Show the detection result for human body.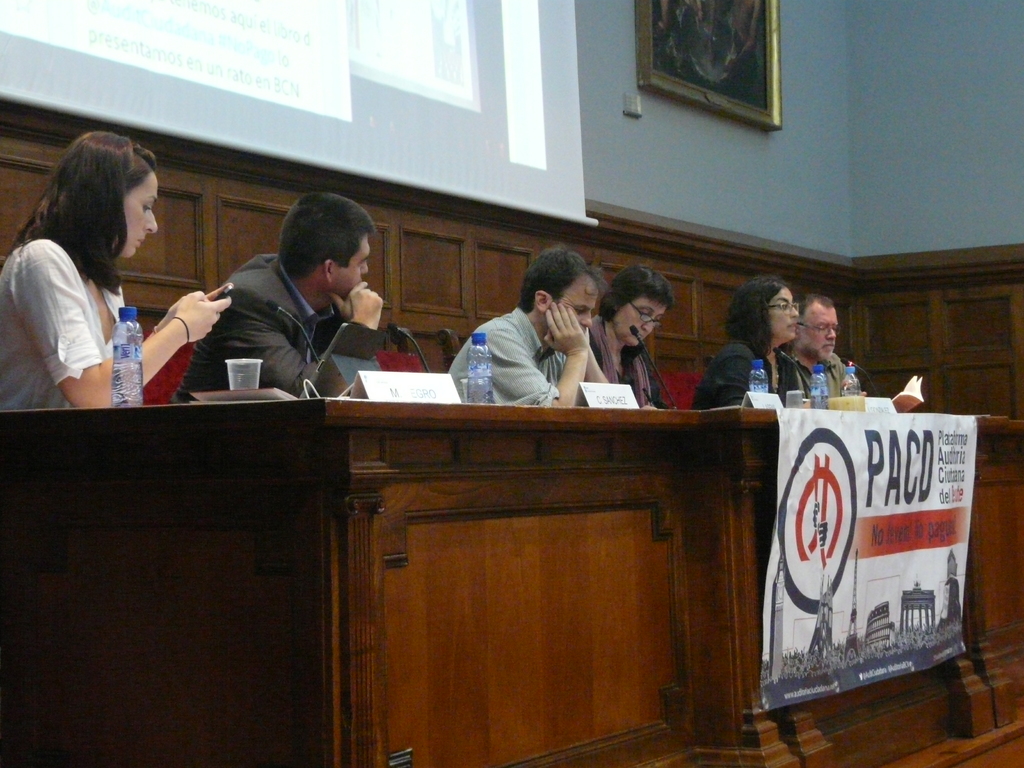
[x1=442, y1=300, x2=611, y2=406].
